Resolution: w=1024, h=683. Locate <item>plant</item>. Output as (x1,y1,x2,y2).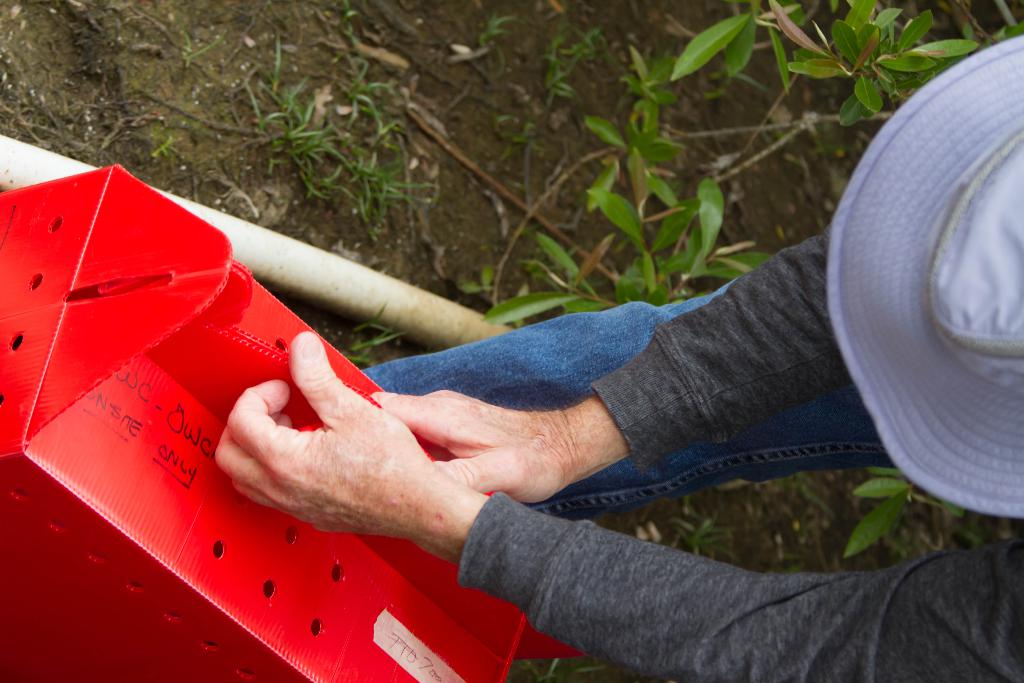
(536,22,614,110).
